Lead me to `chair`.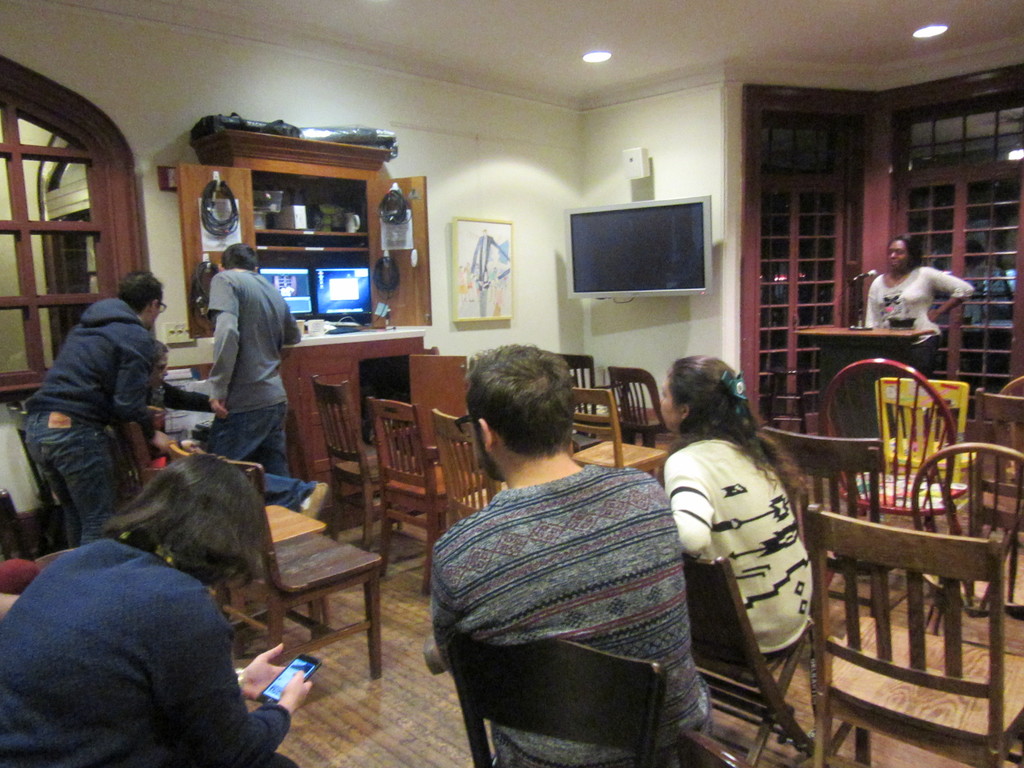
Lead to region(824, 358, 979, 635).
